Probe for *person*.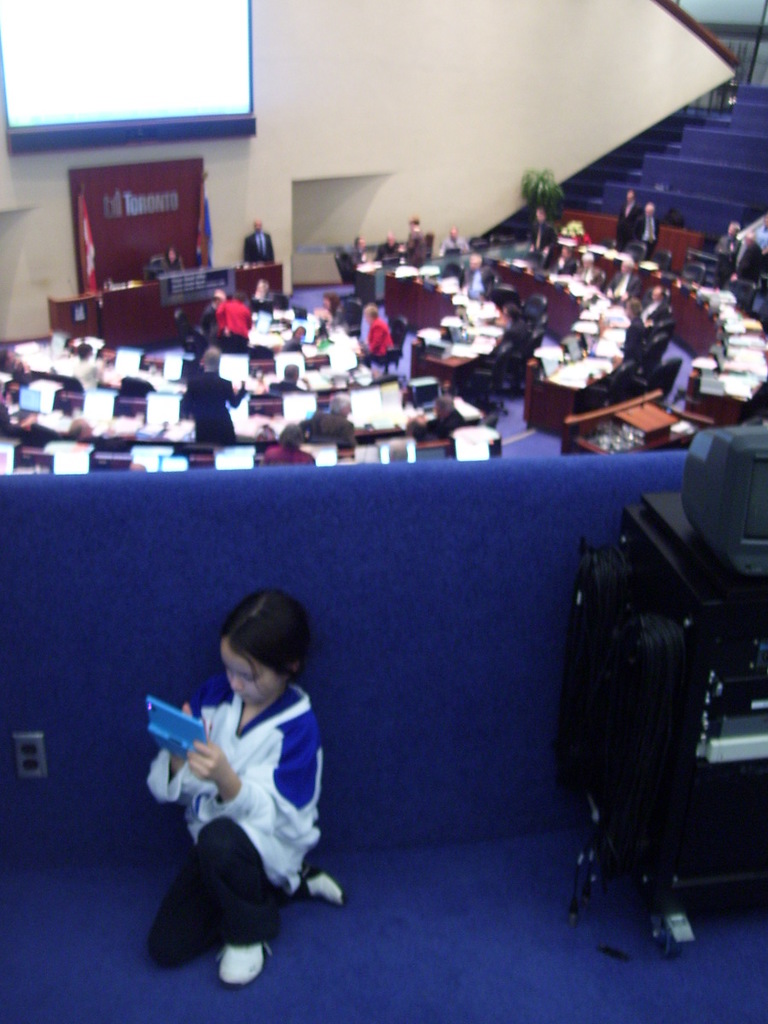
Probe result: [x1=159, y1=244, x2=187, y2=271].
